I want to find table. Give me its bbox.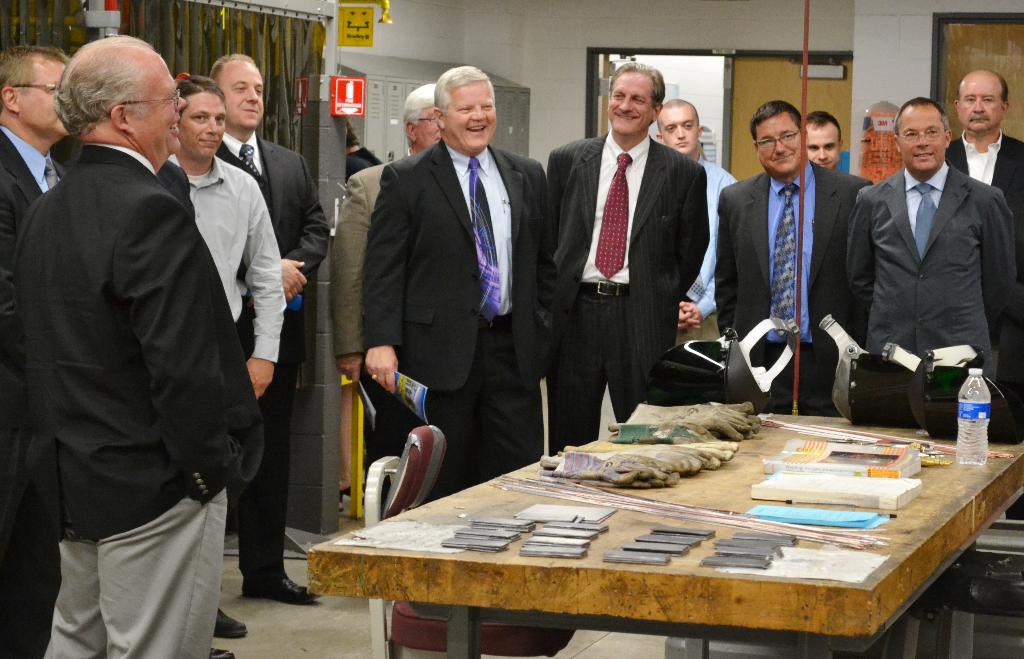
<box>307,398,1007,658</box>.
